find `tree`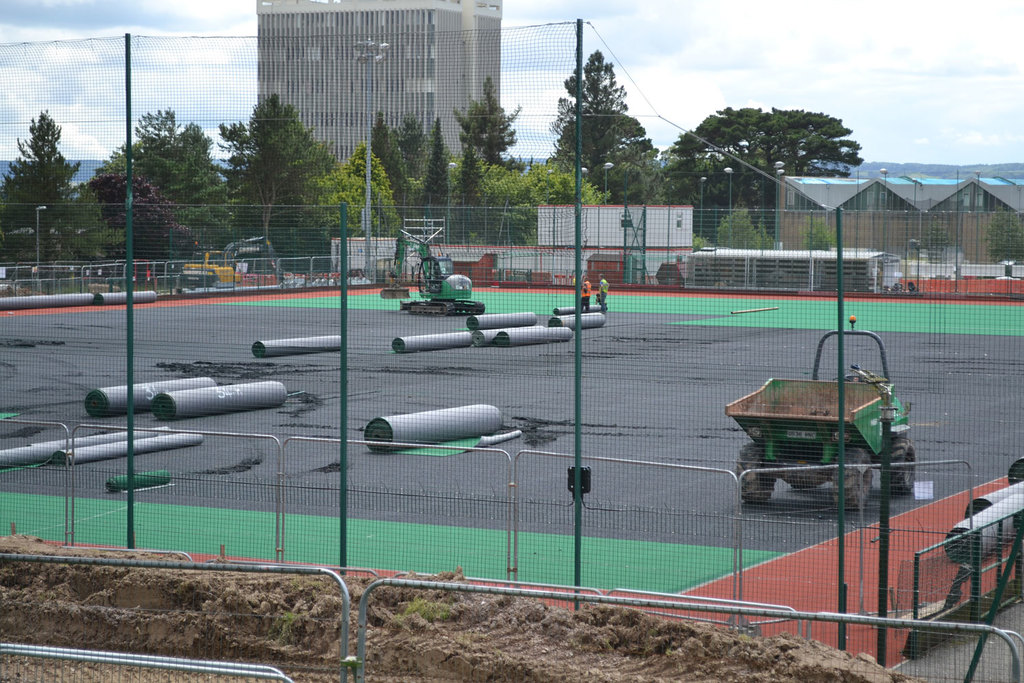
rect(461, 167, 545, 249)
